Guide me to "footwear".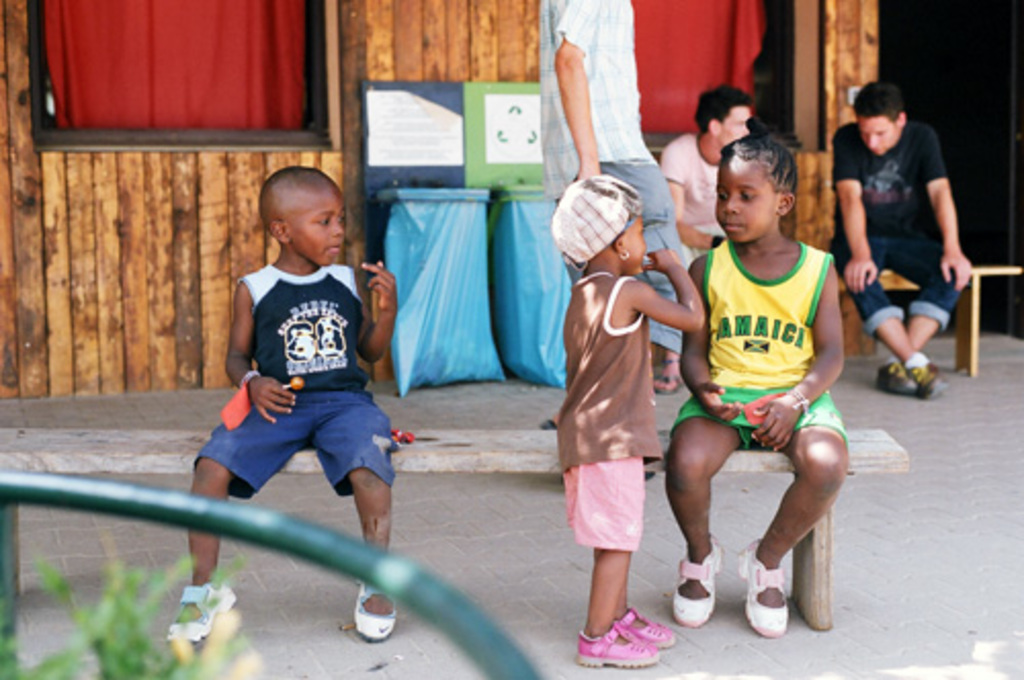
Guidance: 571:625:653:664.
